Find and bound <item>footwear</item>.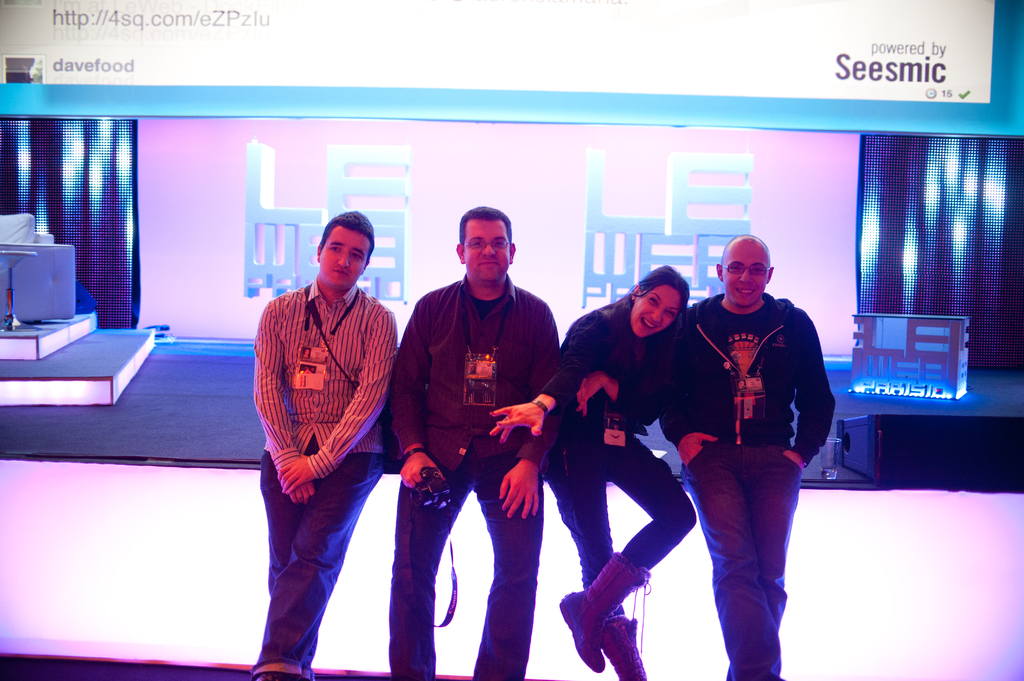
Bound: <region>557, 545, 655, 673</region>.
